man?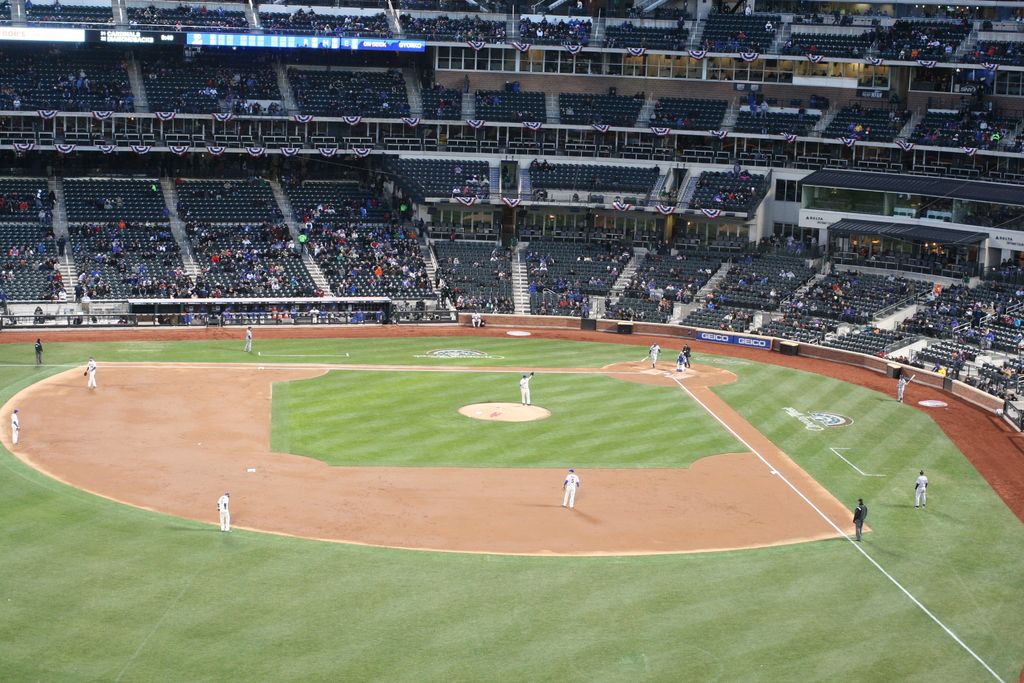
detection(31, 334, 46, 372)
